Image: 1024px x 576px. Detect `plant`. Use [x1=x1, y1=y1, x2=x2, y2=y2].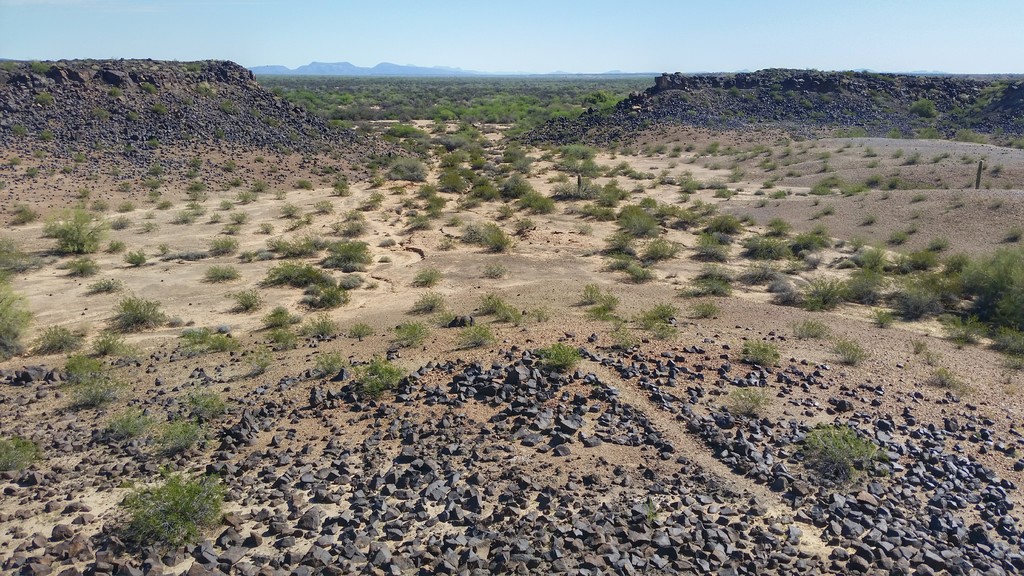
[x1=117, y1=241, x2=153, y2=271].
